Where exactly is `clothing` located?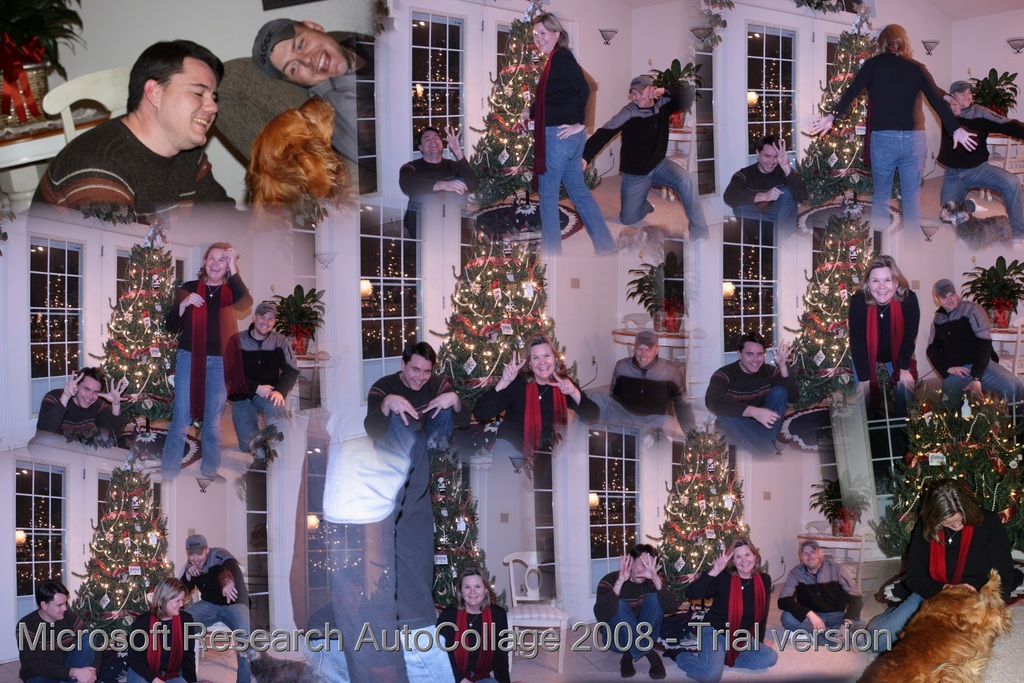
Its bounding box is crop(704, 361, 796, 447).
